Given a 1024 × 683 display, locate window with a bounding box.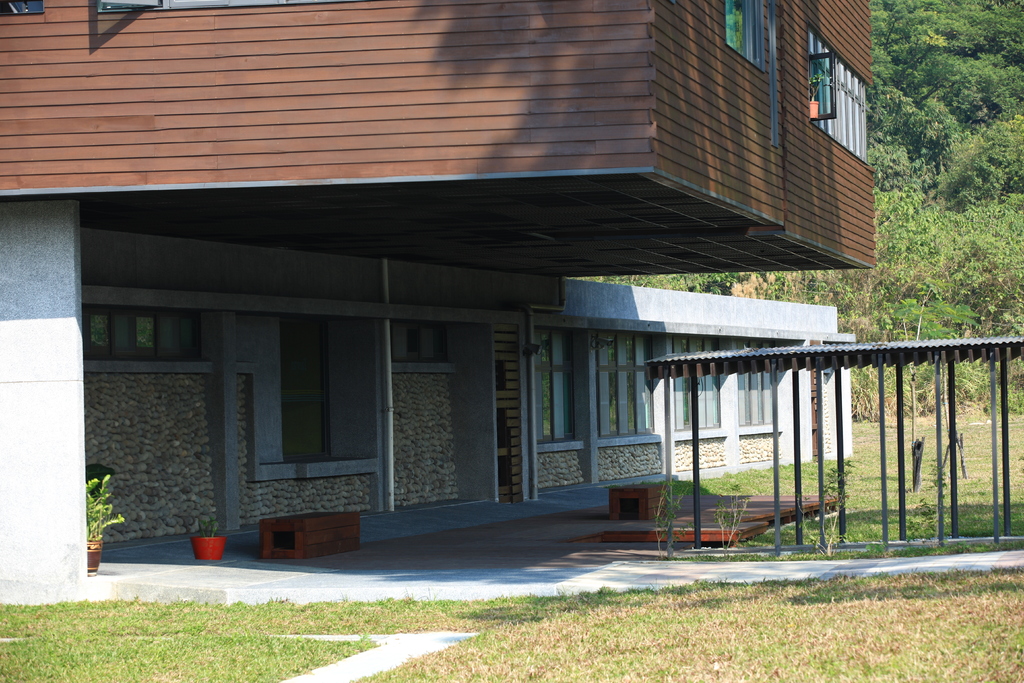
Located: box(596, 327, 660, 448).
